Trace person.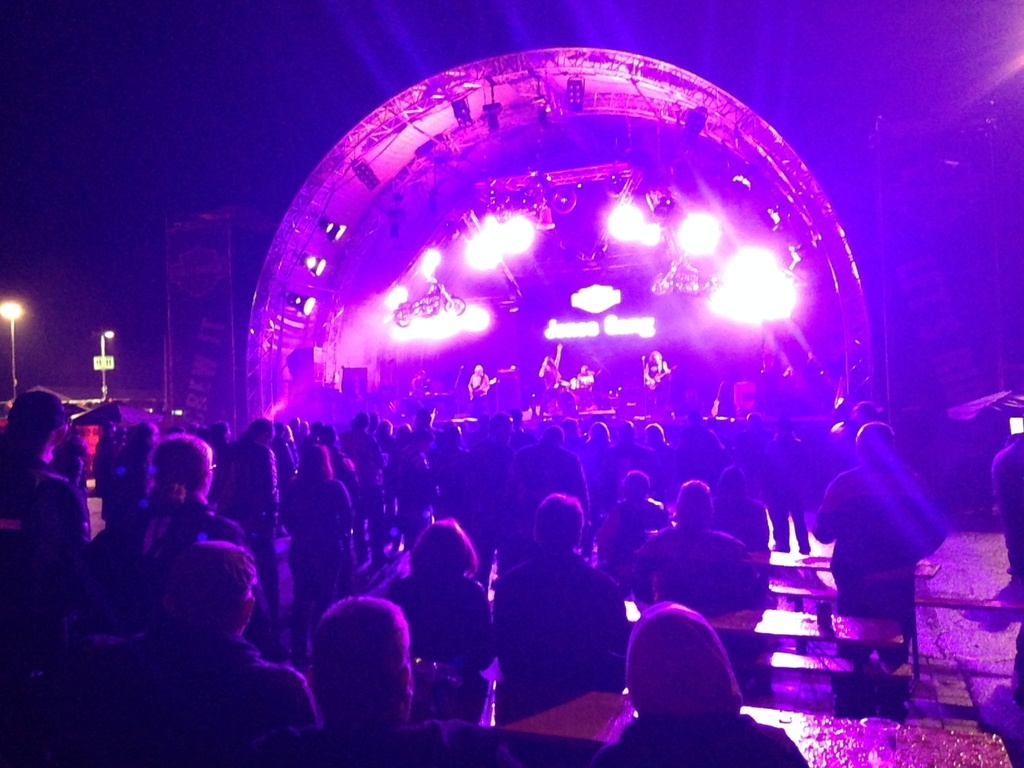
Traced to x1=89 y1=442 x2=256 y2=649.
